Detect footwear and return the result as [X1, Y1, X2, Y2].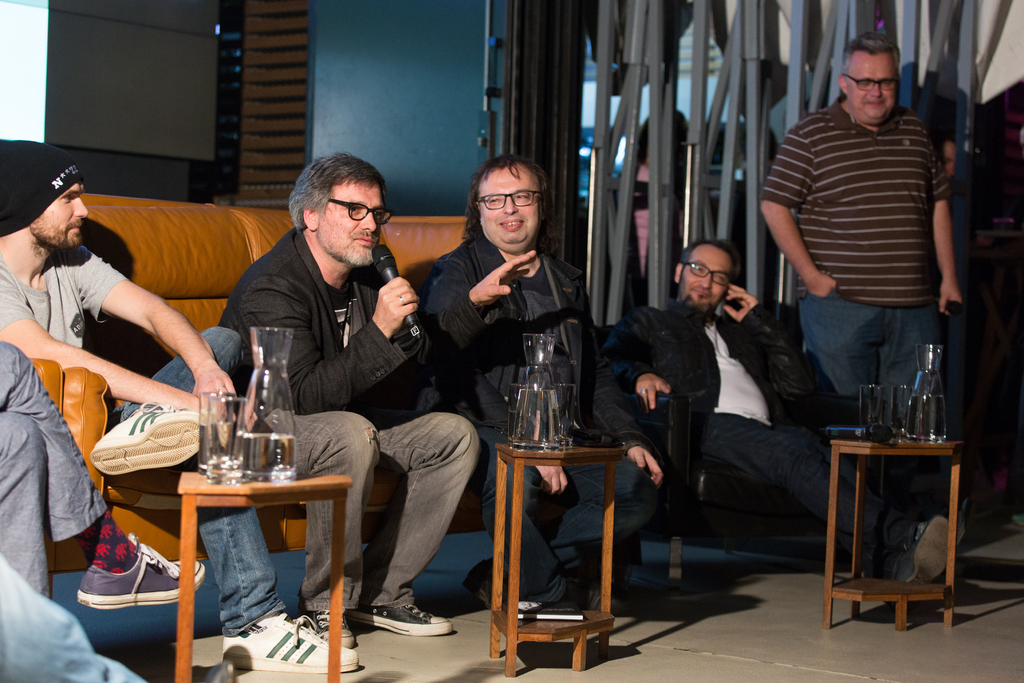
[308, 606, 355, 650].
